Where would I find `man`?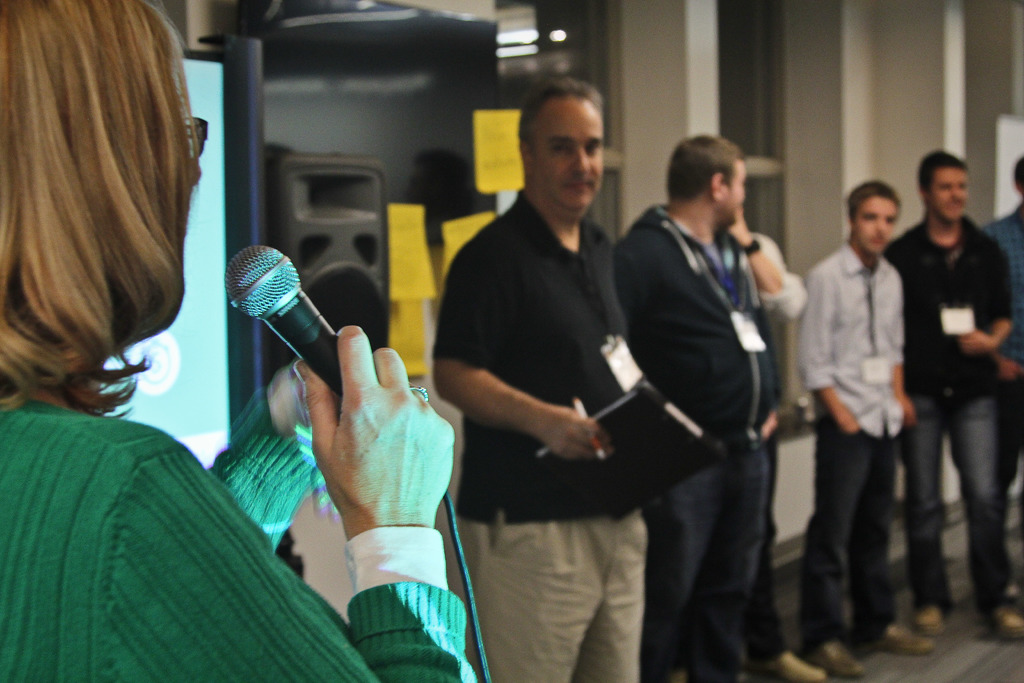
At Rect(613, 130, 769, 682).
